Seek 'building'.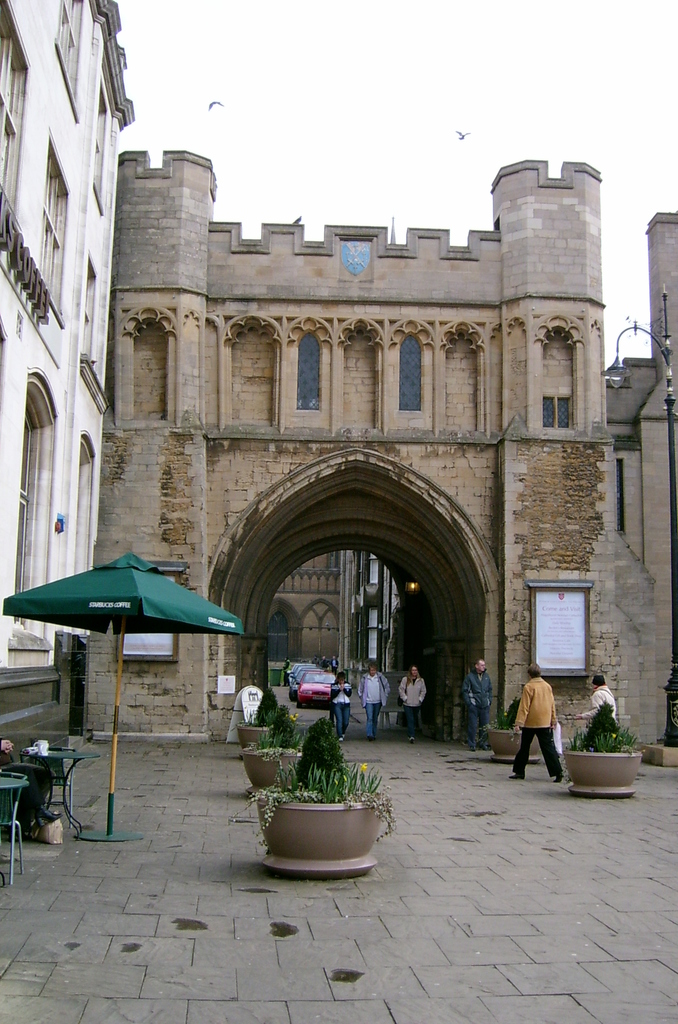
rect(0, 0, 132, 728).
